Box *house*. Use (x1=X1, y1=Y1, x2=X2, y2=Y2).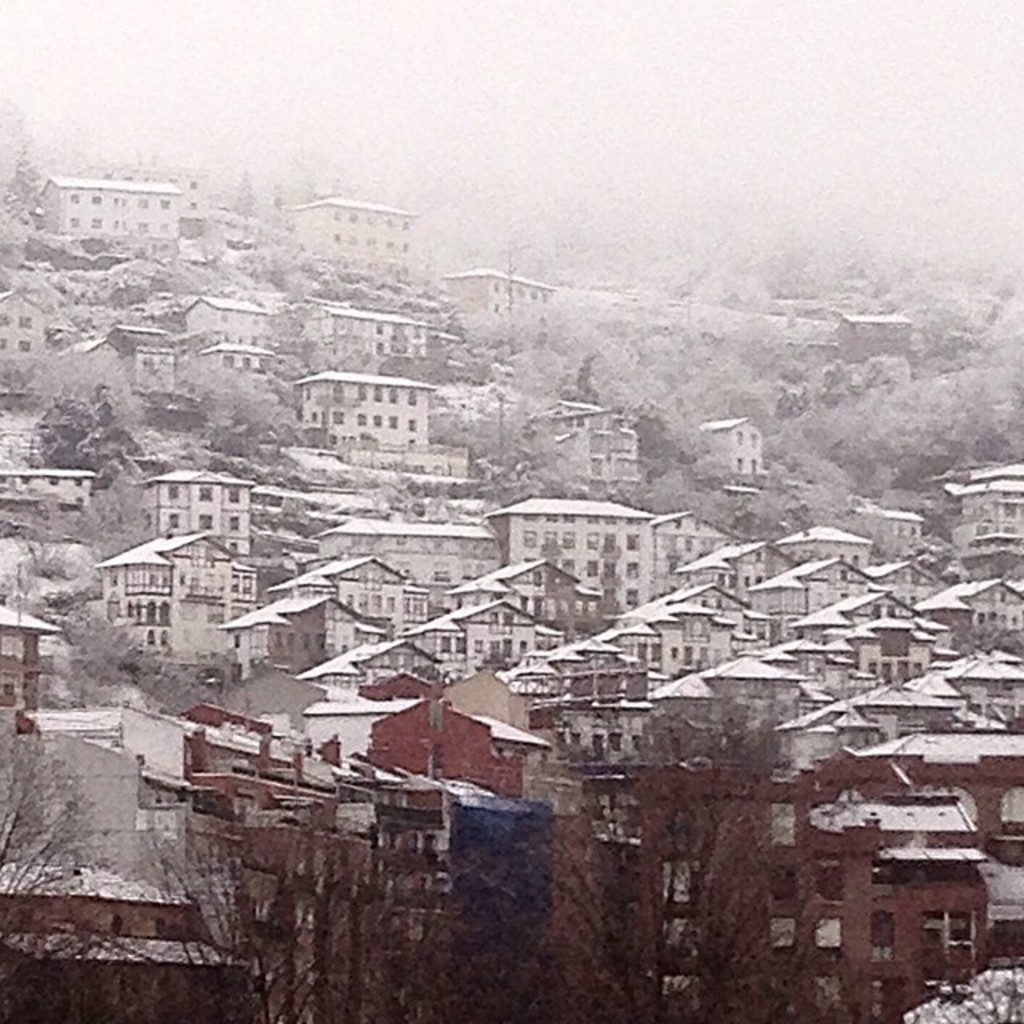
(x1=206, y1=341, x2=264, y2=373).
